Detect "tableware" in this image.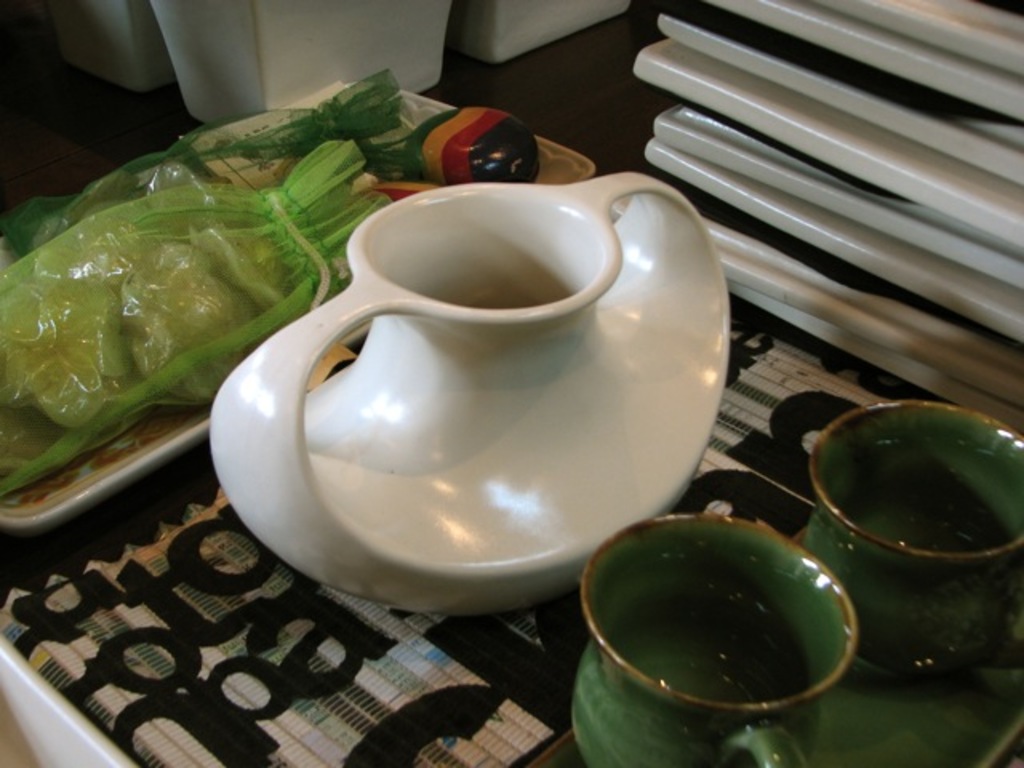
Detection: Rect(525, 522, 1022, 766).
